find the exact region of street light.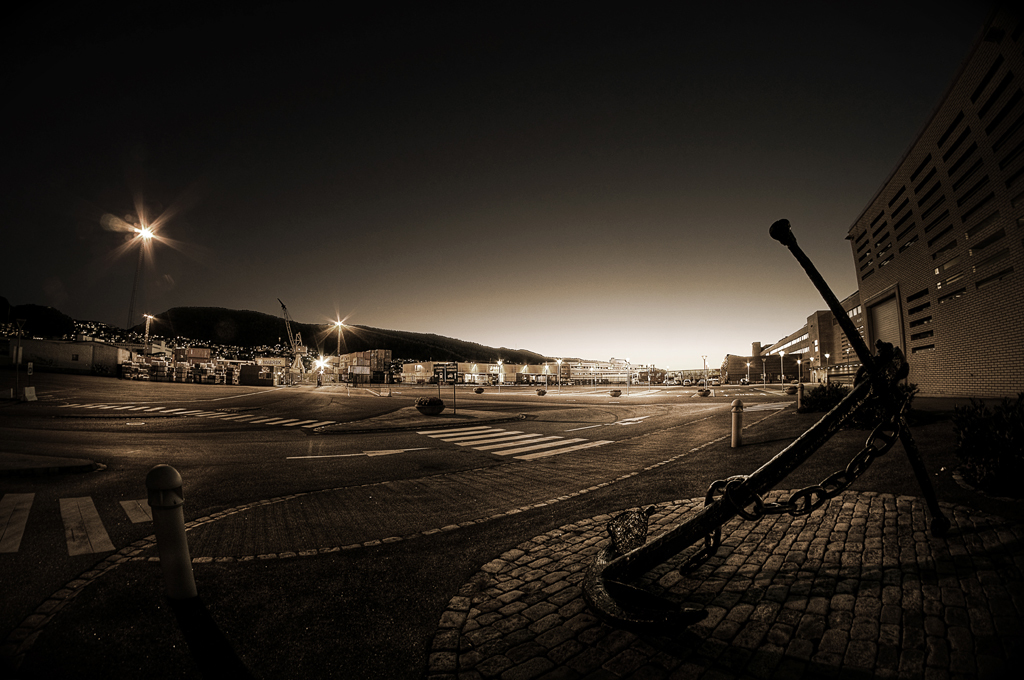
Exact region: select_region(796, 355, 803, 384).
